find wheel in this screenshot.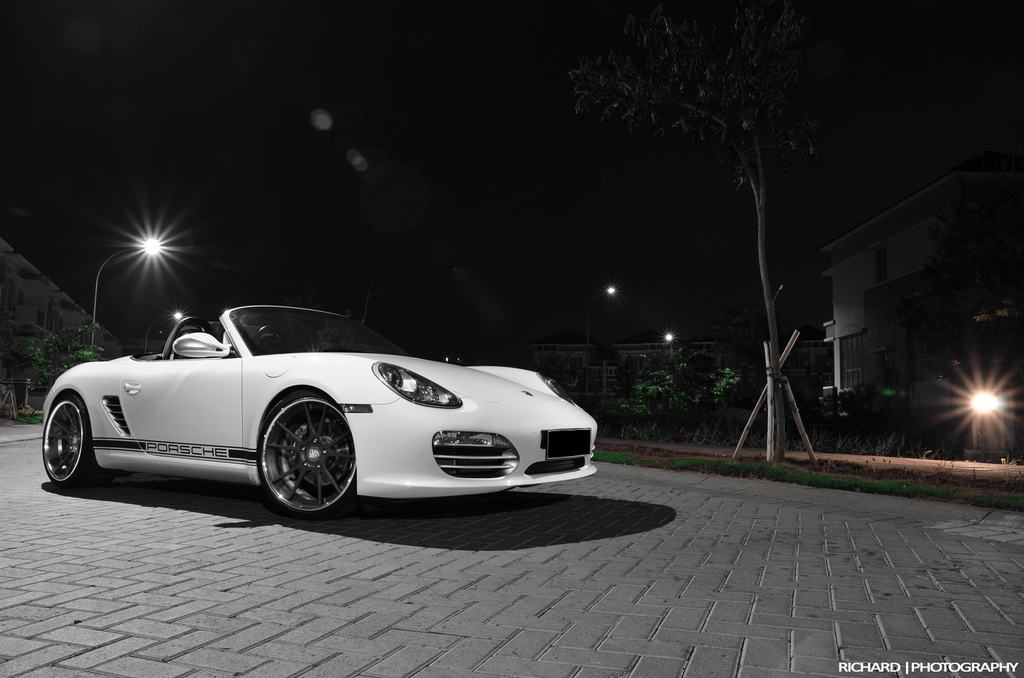
The bounding box for wheel is pyautogui.locateOnScreen(45, 394, 111, 484).
